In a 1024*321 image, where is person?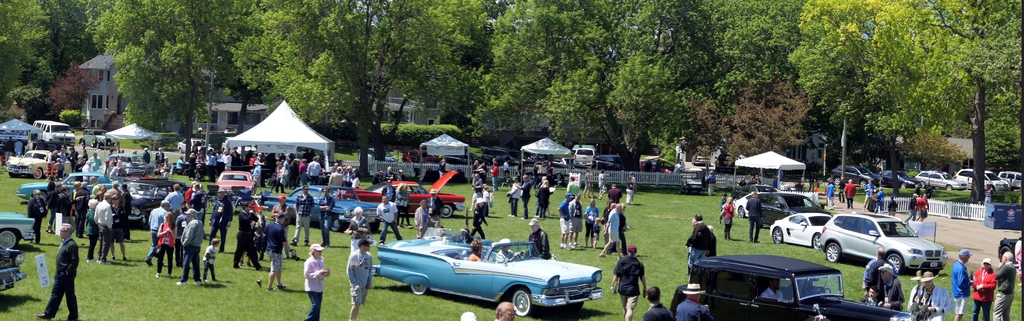
{"x1": 376, "y1": 191, "x2": 403, "y2": 245}.
